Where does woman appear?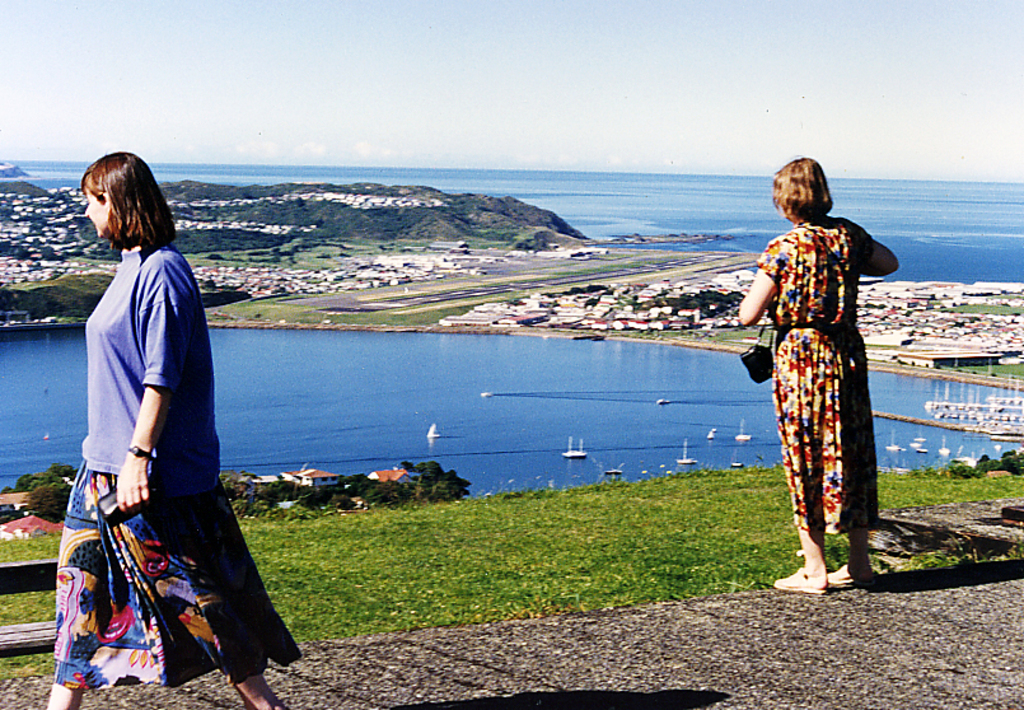
Appears at (738, 158, 898, 590).
